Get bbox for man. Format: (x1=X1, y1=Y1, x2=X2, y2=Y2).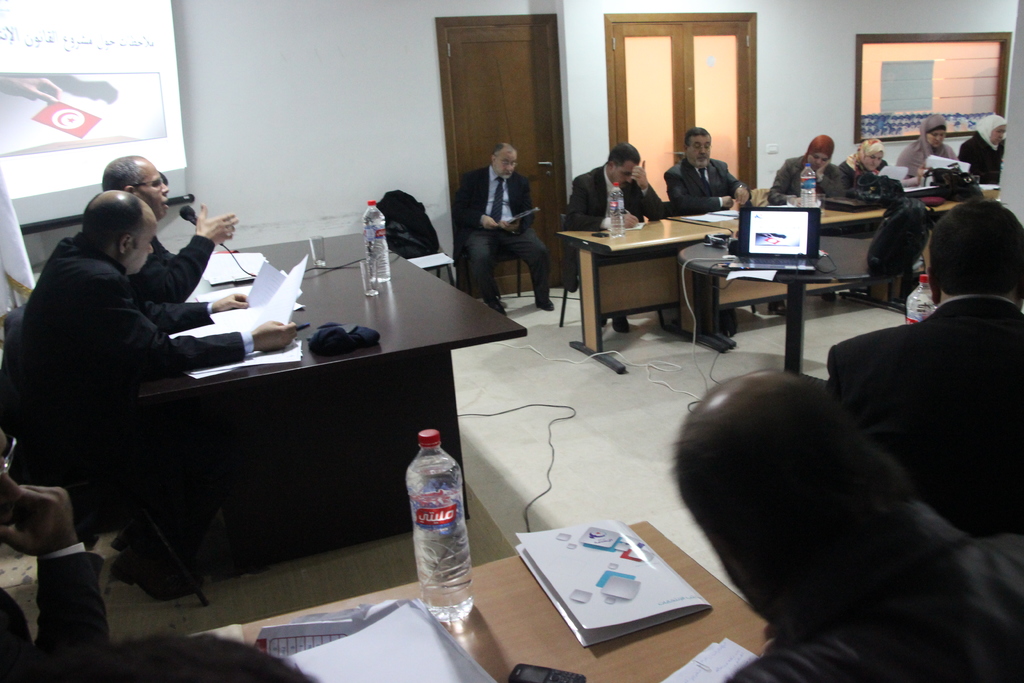
(x1=99, y1=154, x2=240, y2=300).
